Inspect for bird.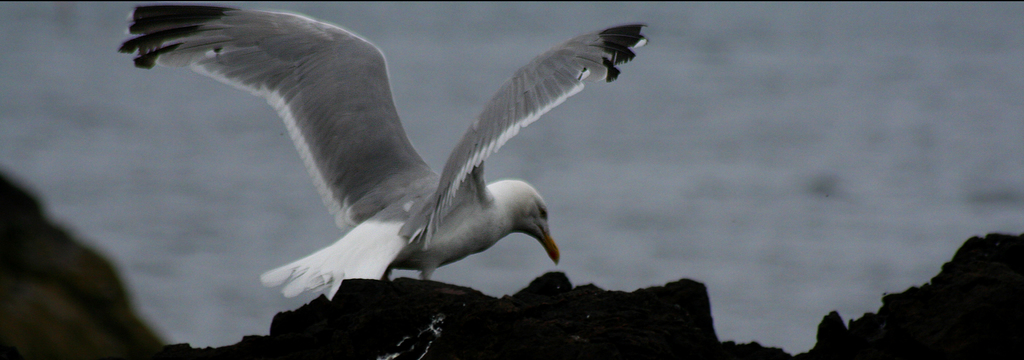
Inspection: (x1=77, y1=24, x2=638, y2=305).
